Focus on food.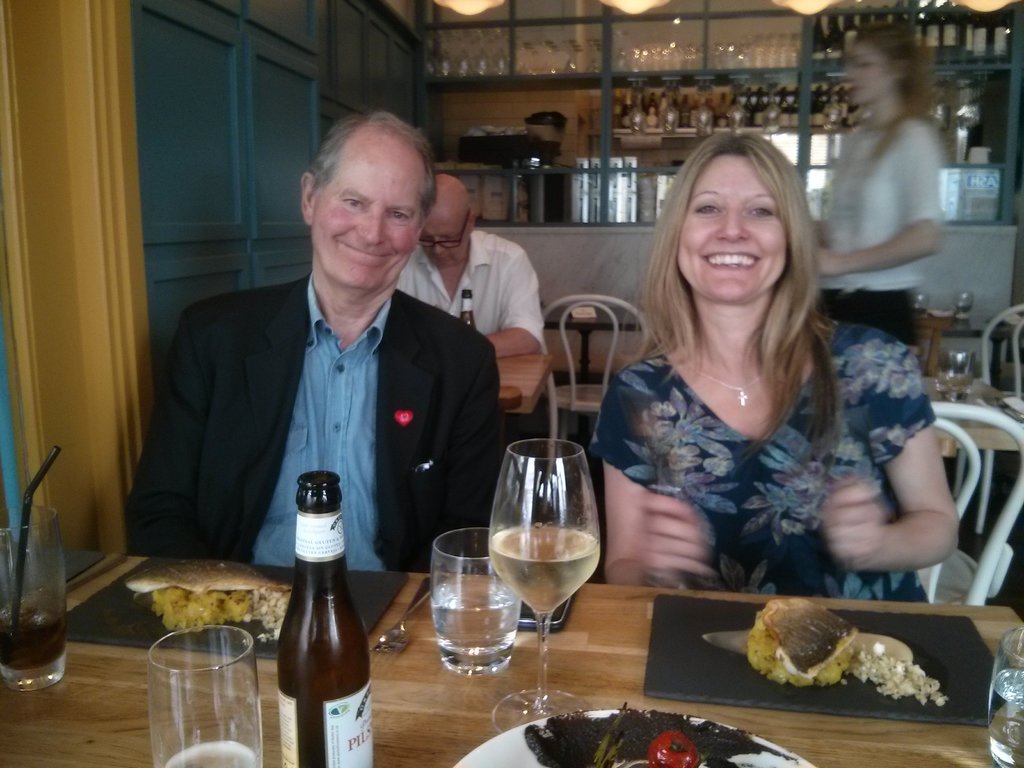
Focused at 123:558:292:598.
